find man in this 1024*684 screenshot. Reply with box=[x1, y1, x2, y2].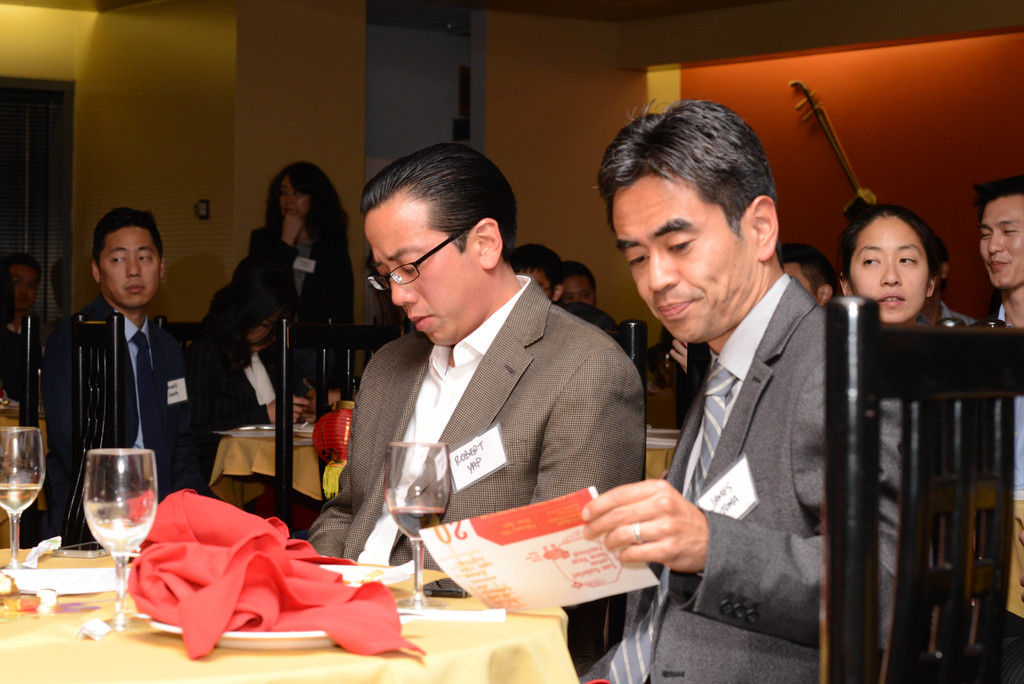
box=[766, 241, 838, 305].
